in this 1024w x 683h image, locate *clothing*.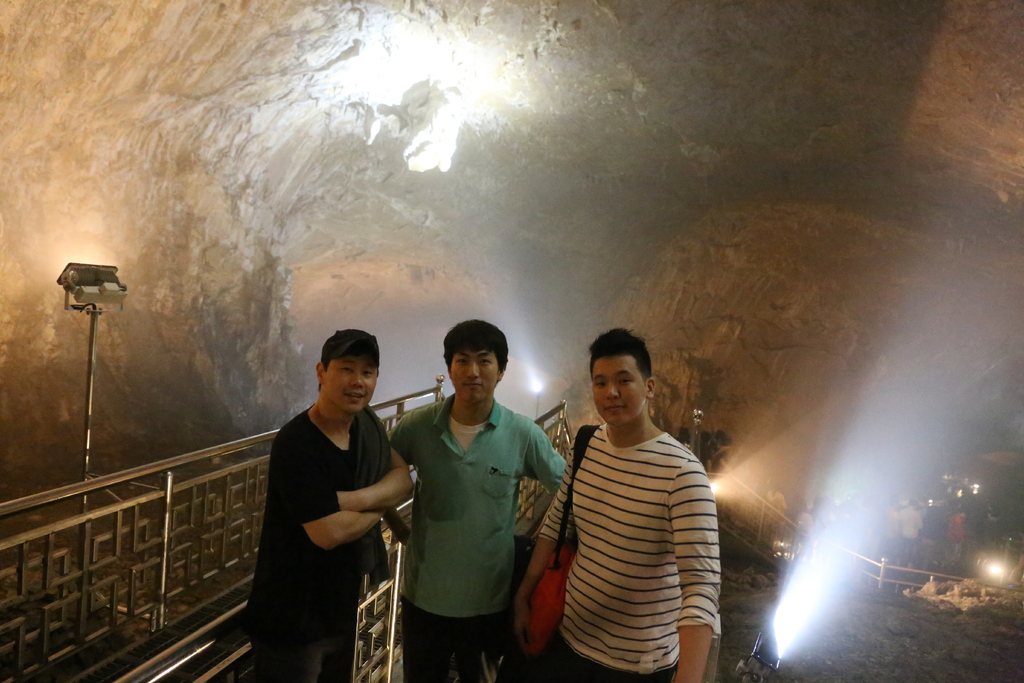
Bounding box: Rect(252, 404, 402, 682).
